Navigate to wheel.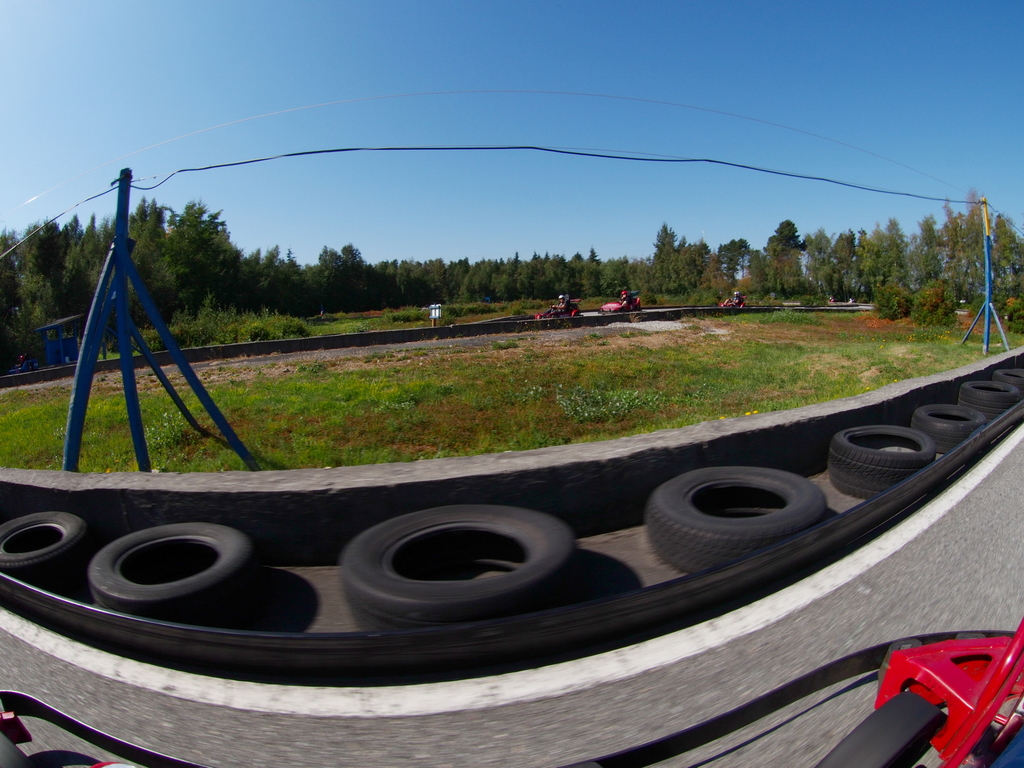
Navigation target: [85,523,262,622].
